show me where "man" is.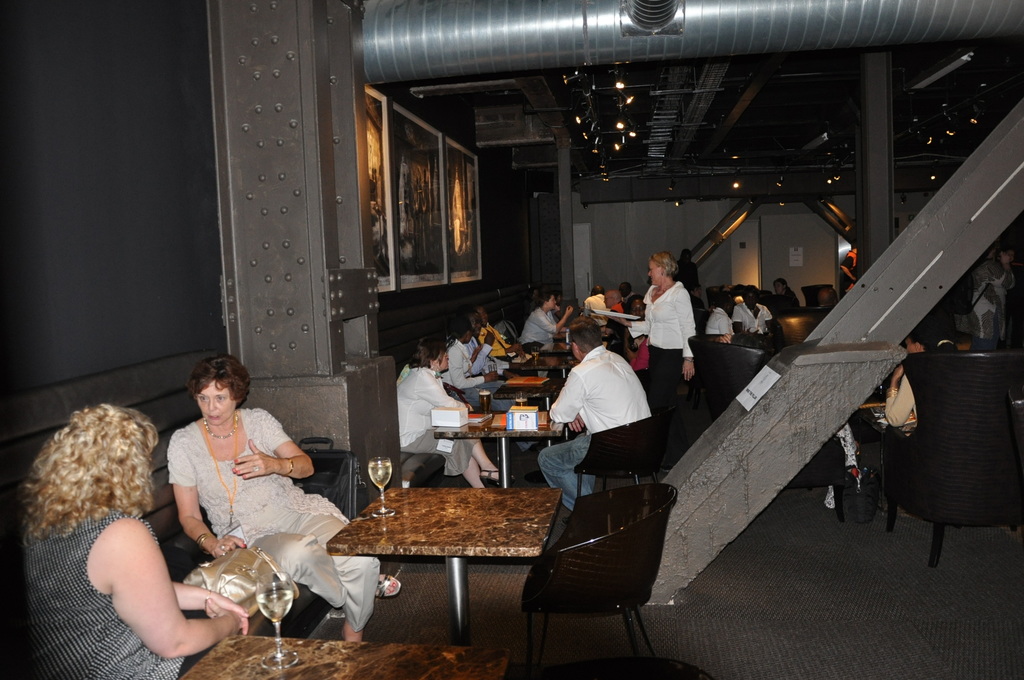
"man" is at l=548, t=323, r=672, b=524.
